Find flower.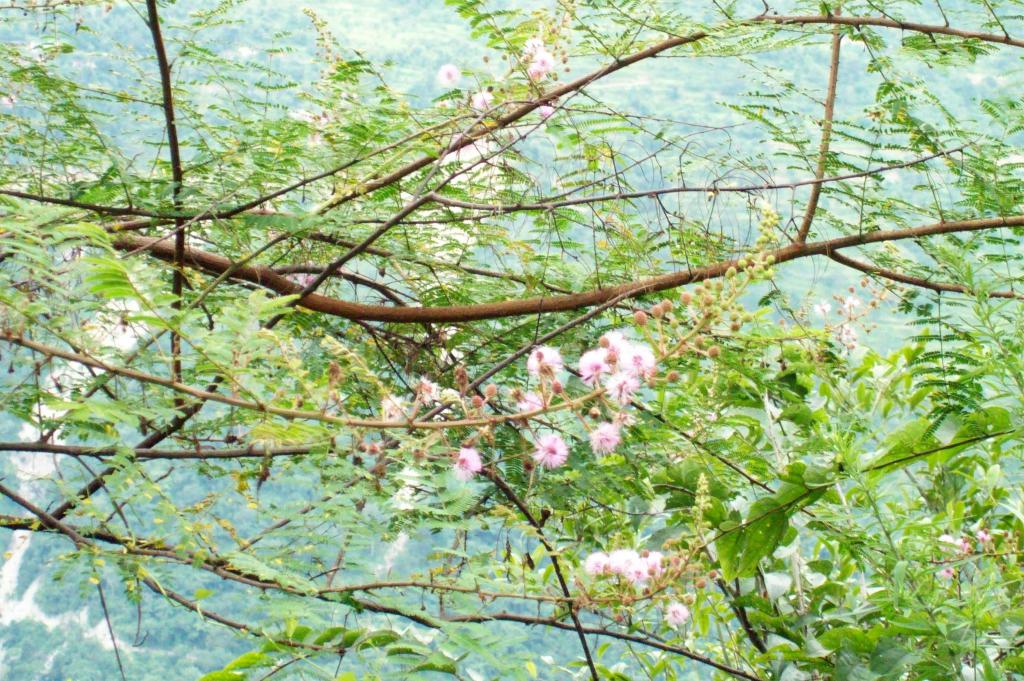
left=950, top=566, right=965, bottom=583.
